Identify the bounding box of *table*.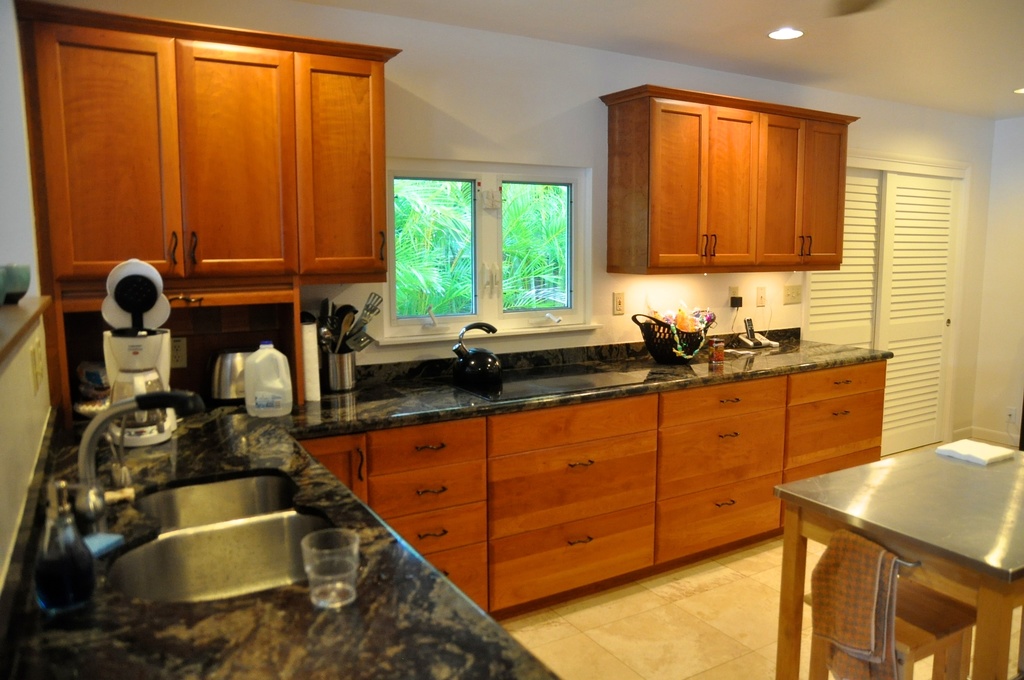
{"x1": 772, "y1": 409, "x2": 1019, "y2": 677}.
